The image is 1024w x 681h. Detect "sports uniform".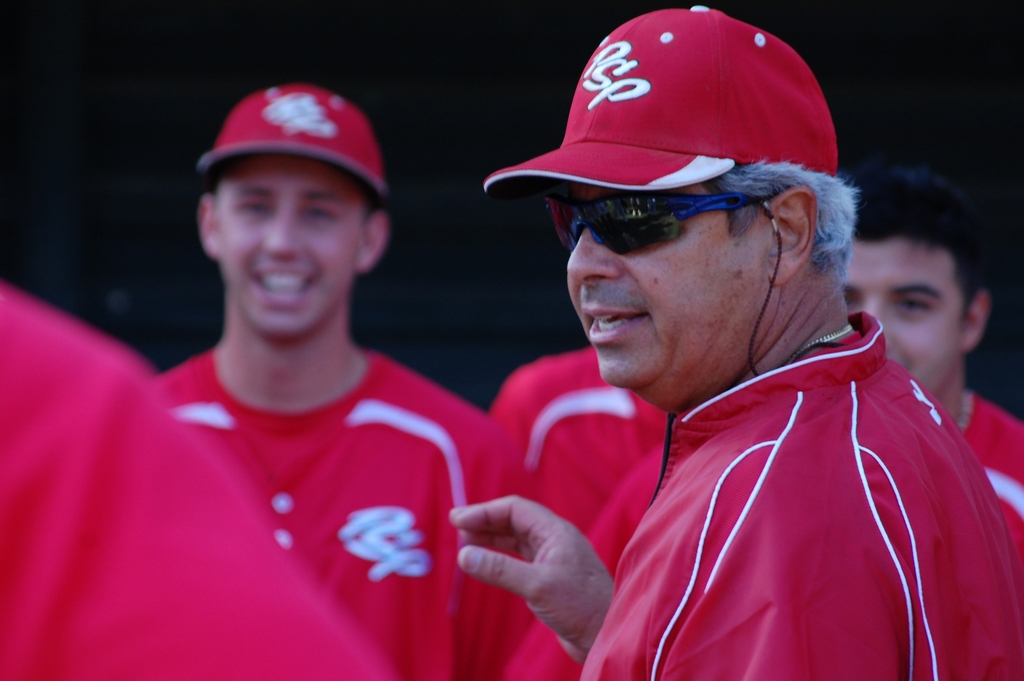
Detection: select_region(484, 3, 1023, 680).
